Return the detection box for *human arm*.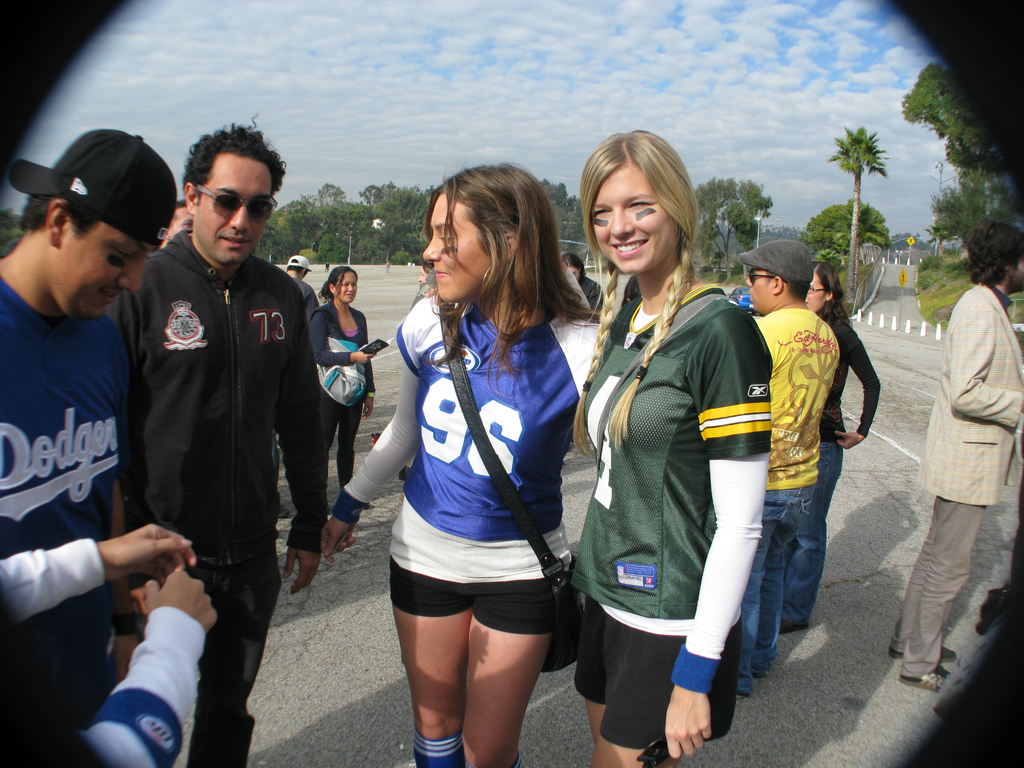
select_region(943, 300, 1021, 430).
